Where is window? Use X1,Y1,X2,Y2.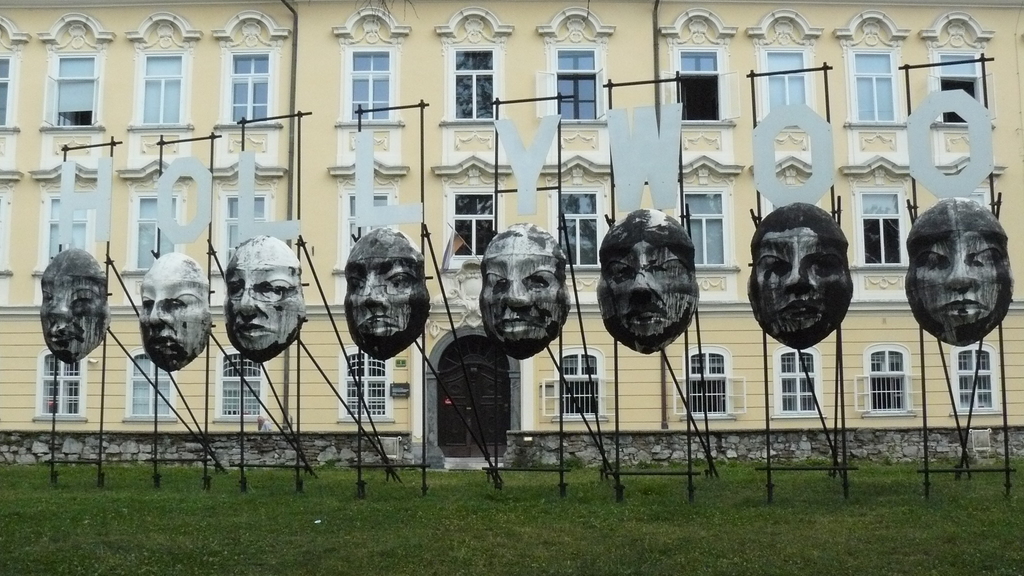
557,192,597,273.
